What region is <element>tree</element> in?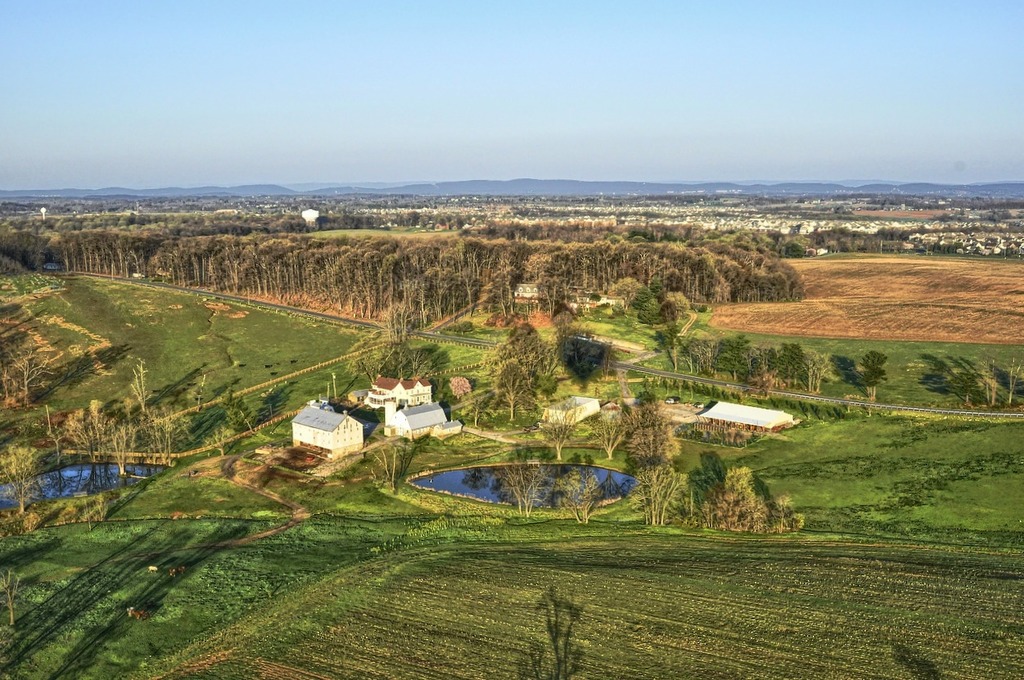
(142,402,186,470).
